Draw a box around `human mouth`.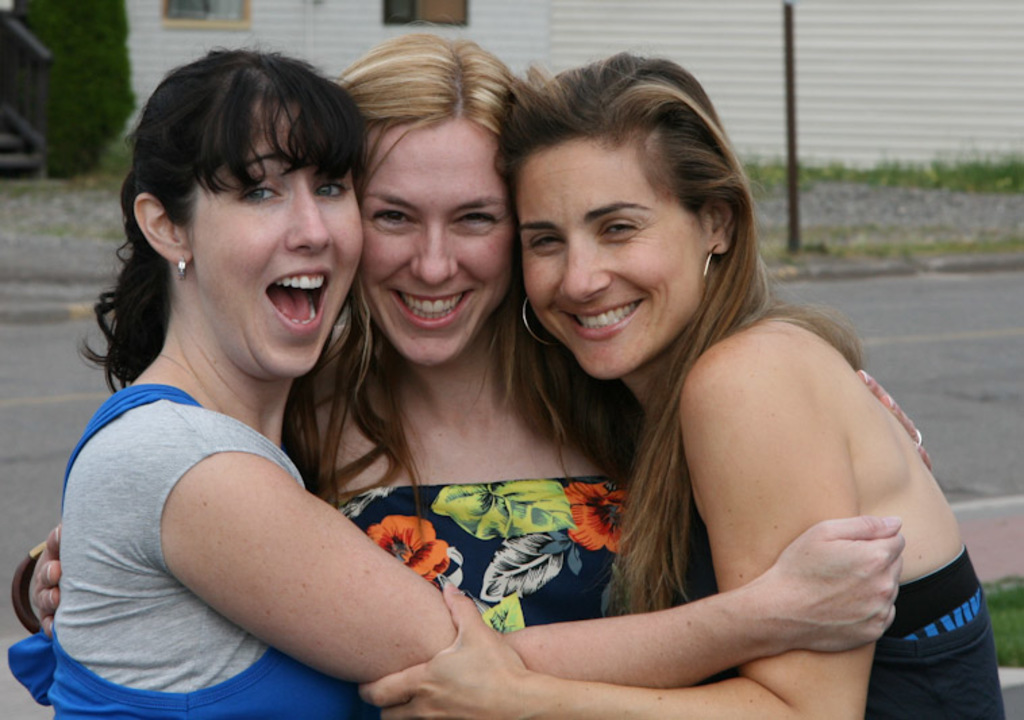
x1=263 y1=267 x2=334 y2=334.
